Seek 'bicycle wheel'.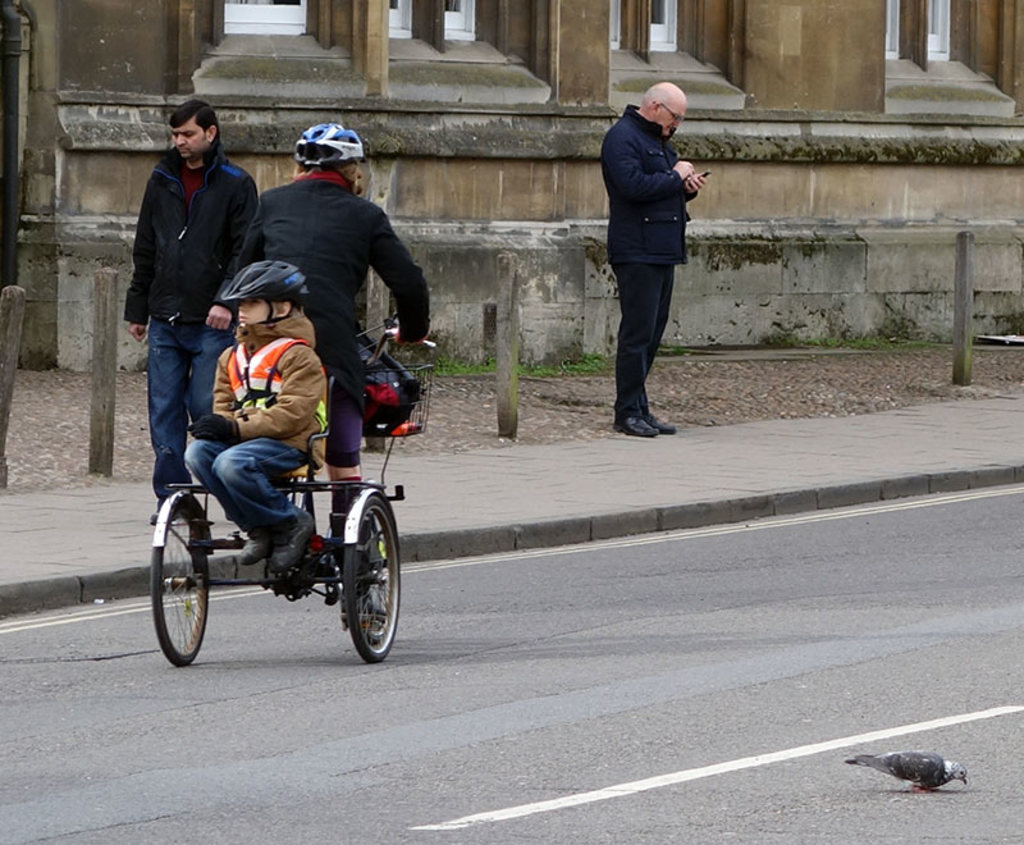
151, 495, 216, 667.
